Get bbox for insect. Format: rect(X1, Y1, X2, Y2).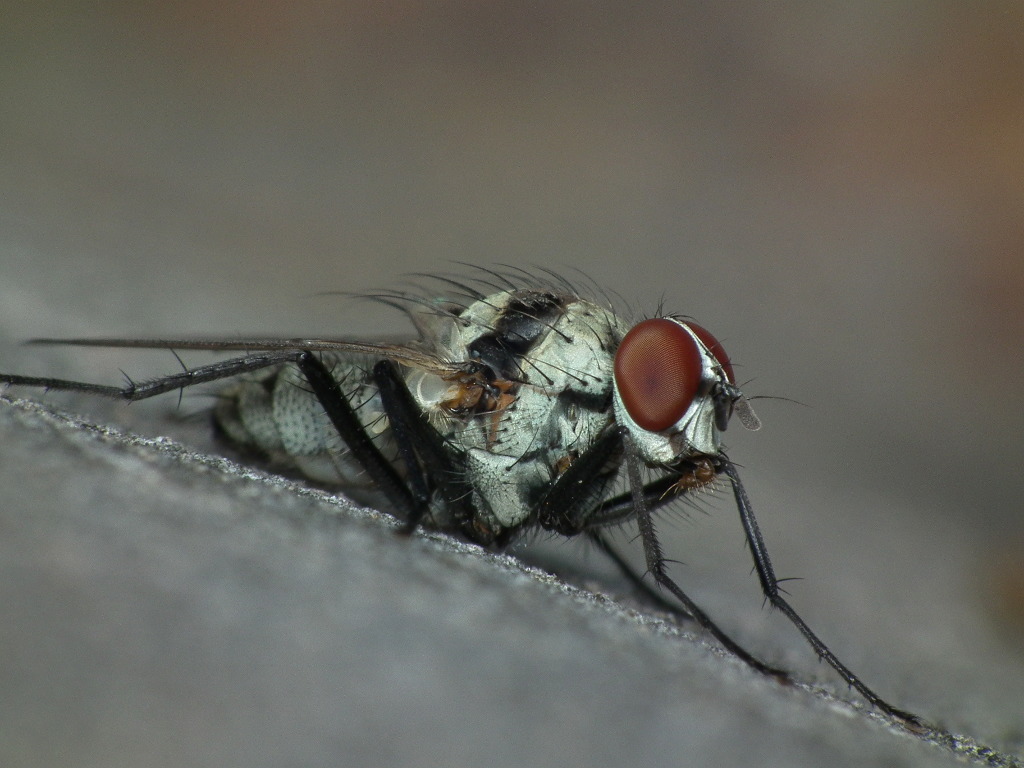
rect(0, 264, 934, 727).
